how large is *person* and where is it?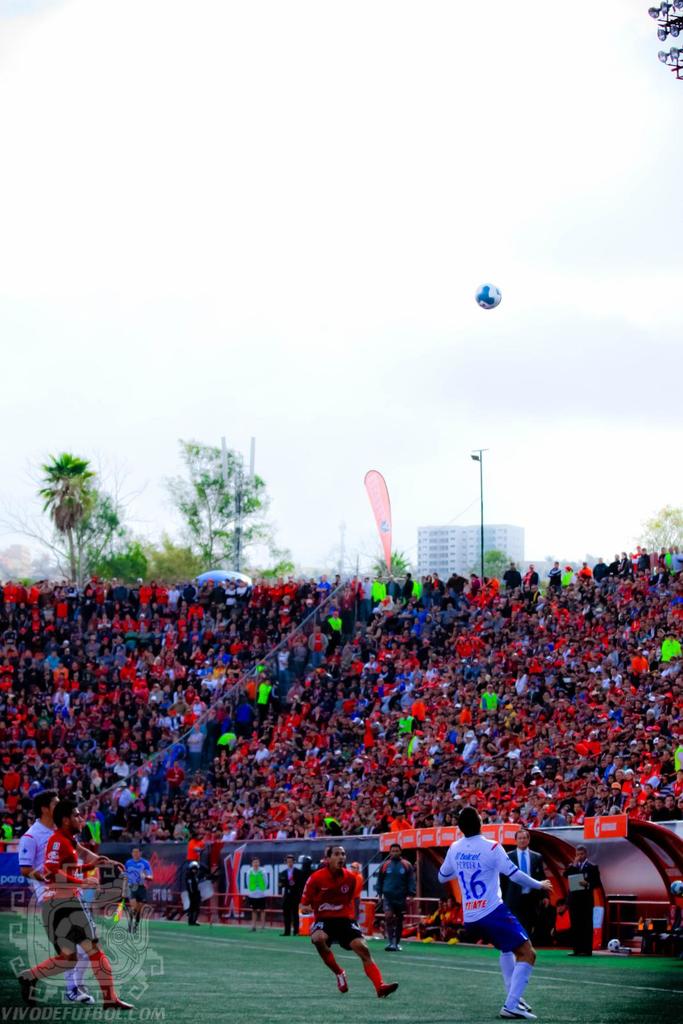
Bounding box: BBox(377, 842, 412, 946).
